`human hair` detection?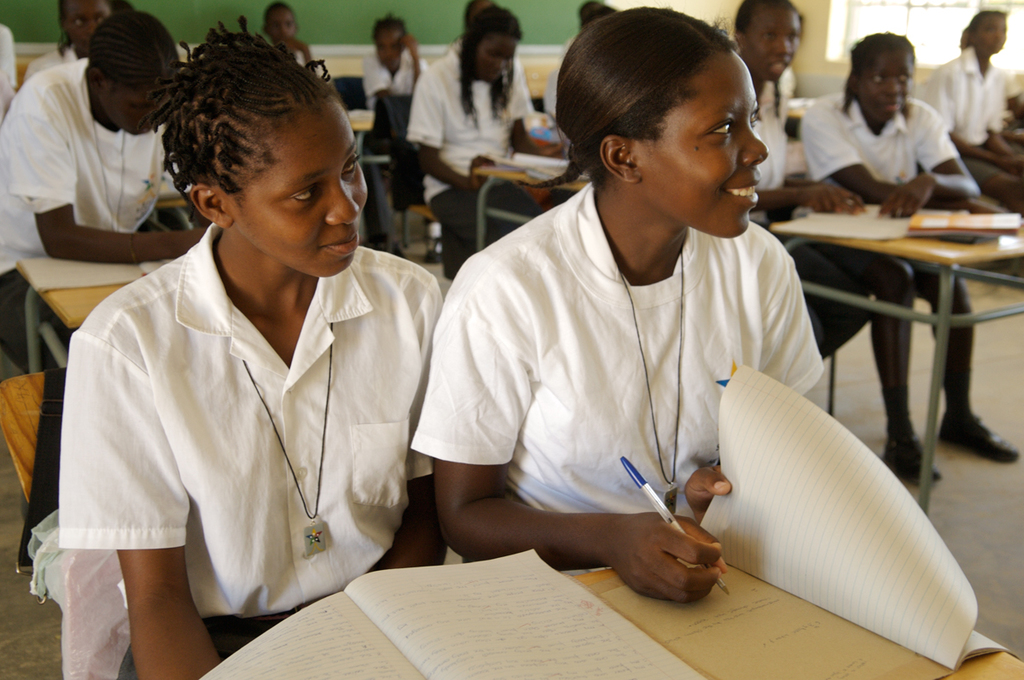
x1=577 y1=0 x2=616 y2=32
